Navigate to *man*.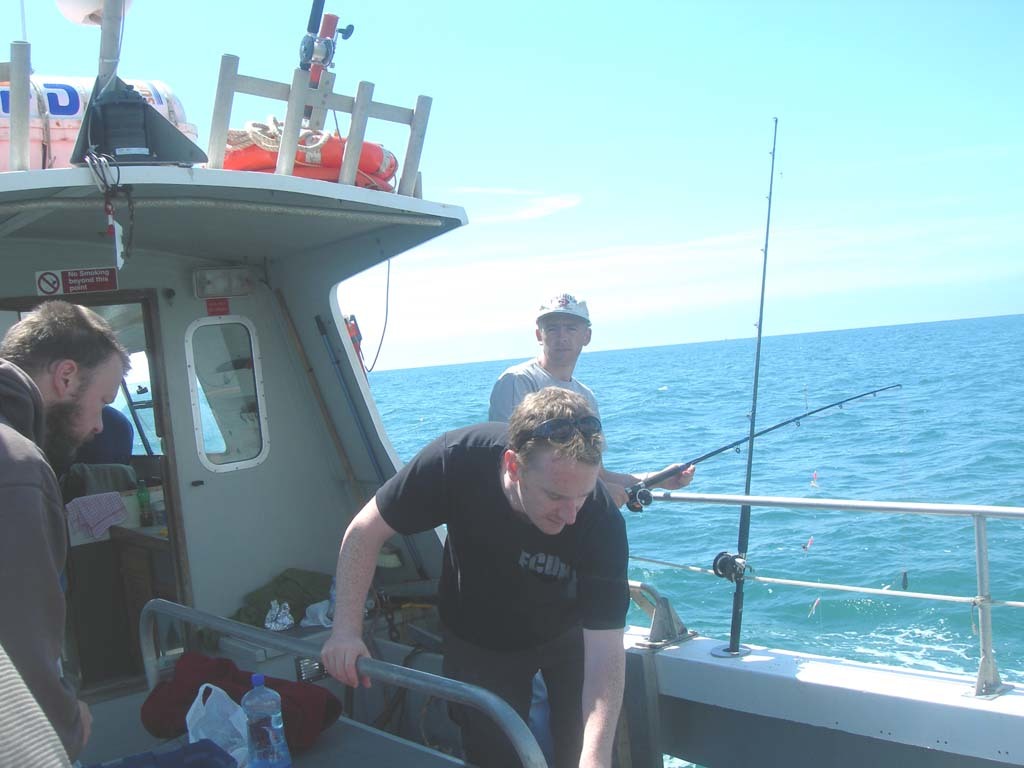
Navigation target: 487,292,693,510.
